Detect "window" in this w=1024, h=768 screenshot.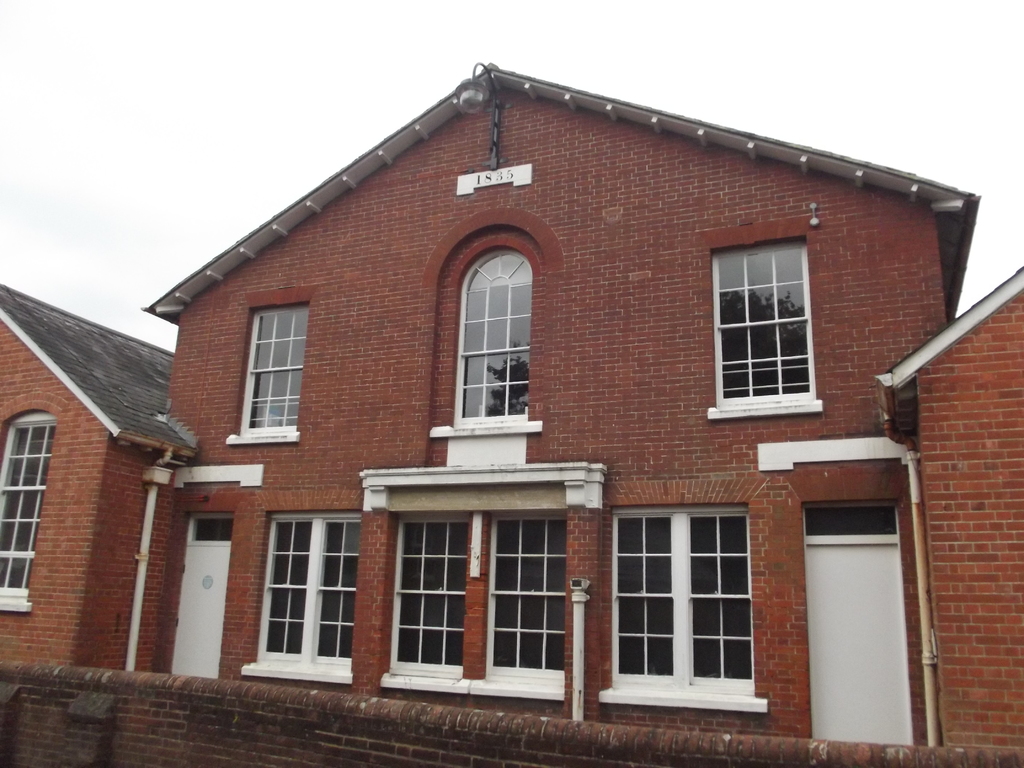
Detection: region(488, 521, 570, 689).
